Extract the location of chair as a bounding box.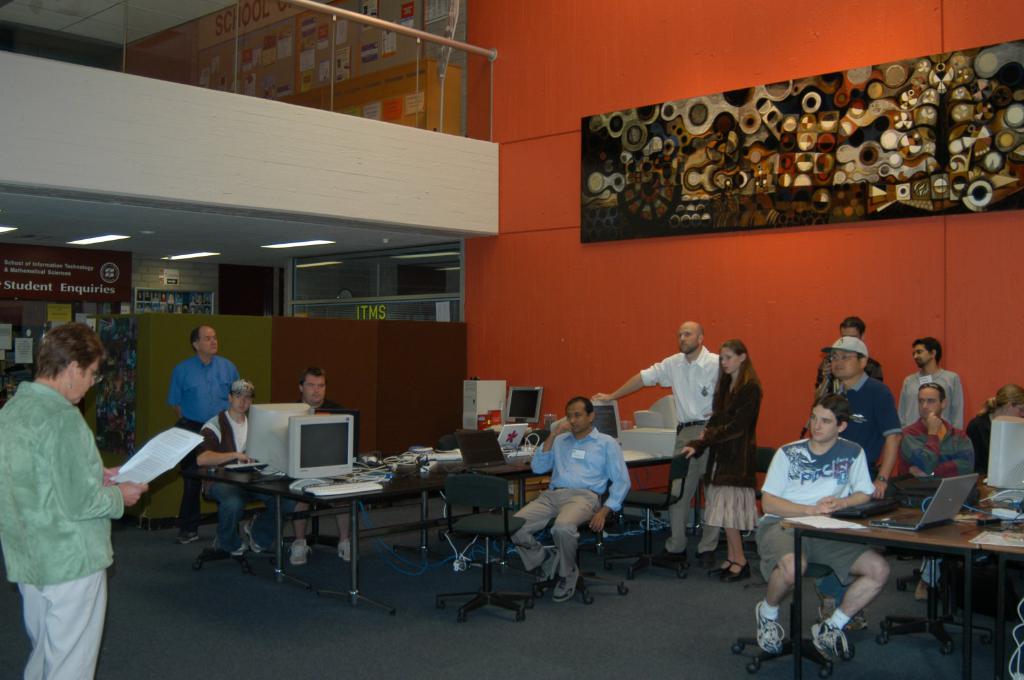
bbox(437, 430, 461, 450).
